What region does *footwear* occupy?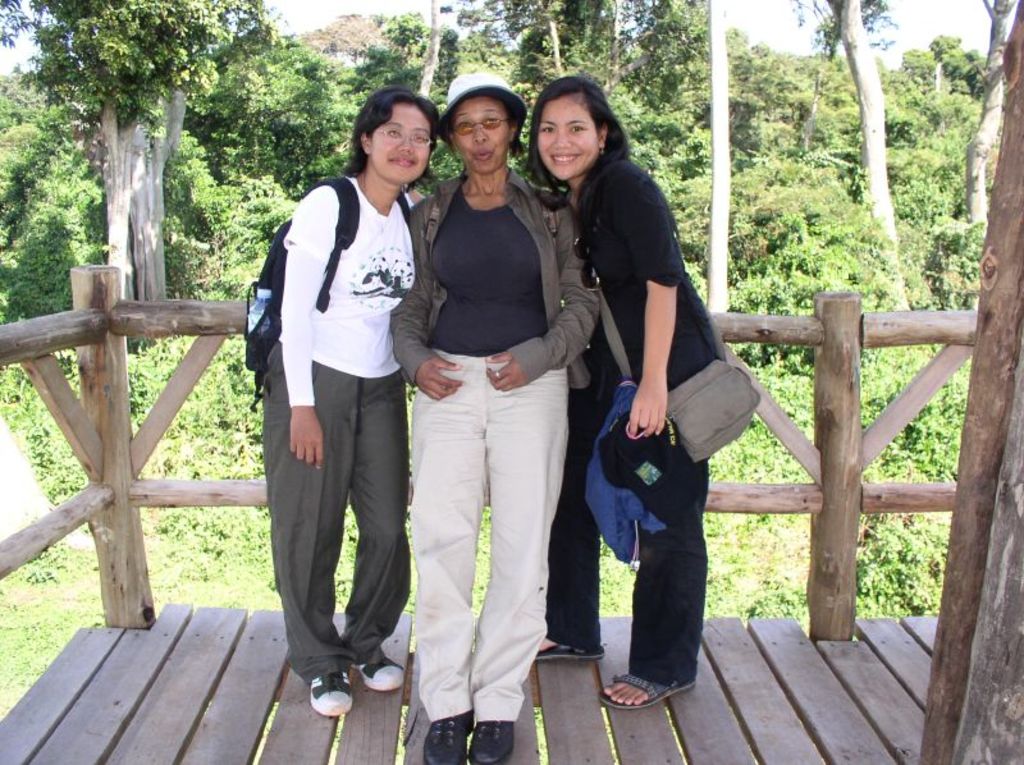
Rect(532, 638, 605, 660).
